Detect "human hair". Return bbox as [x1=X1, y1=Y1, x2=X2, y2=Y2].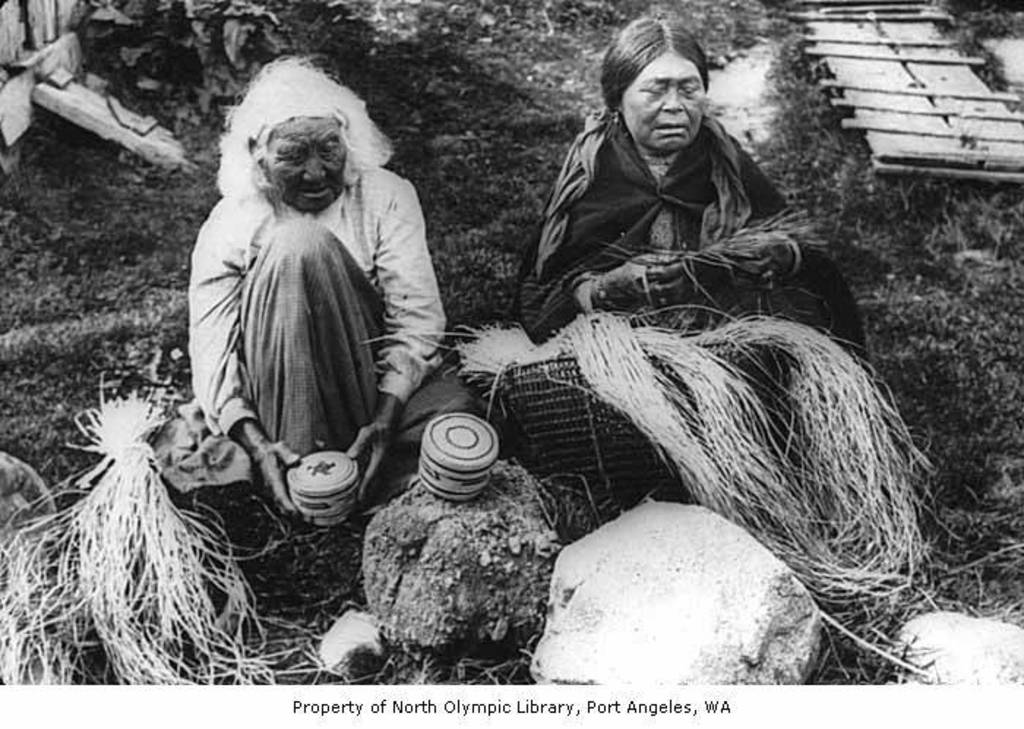
[x1=205, y1=51, x2=402, y2=208].
